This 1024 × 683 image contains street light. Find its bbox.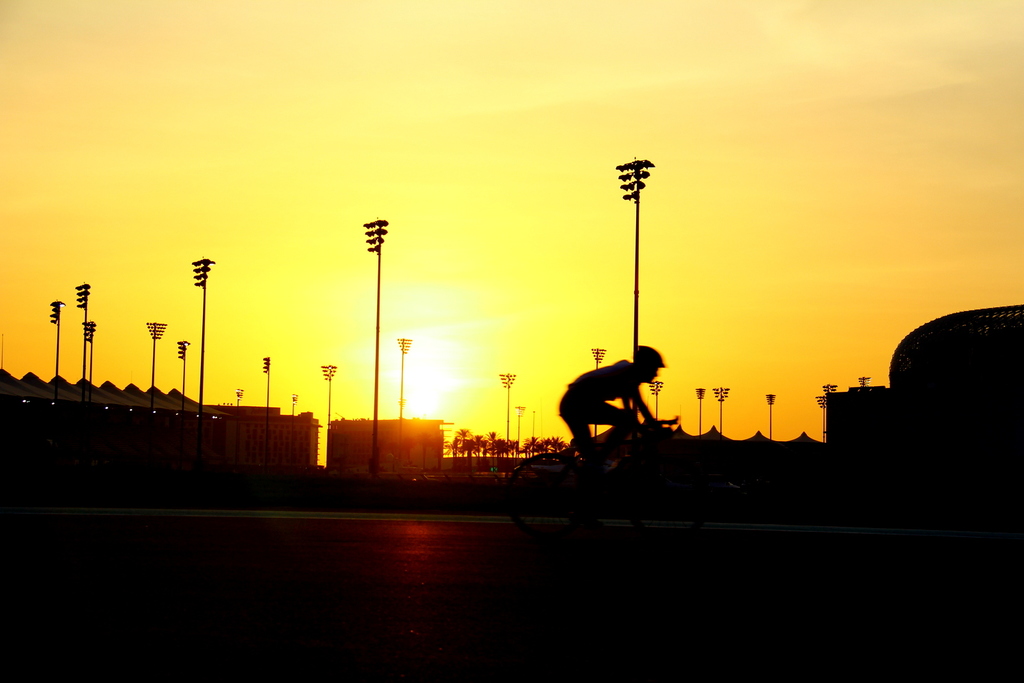
region(394, 335, 415, 424).
